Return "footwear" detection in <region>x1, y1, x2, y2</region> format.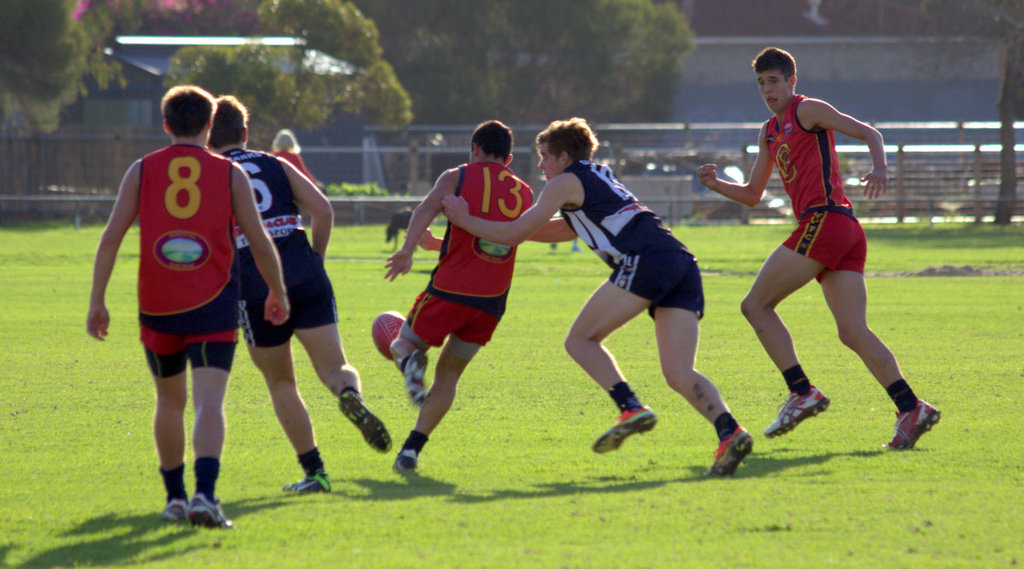
<region>705, 427, 753, 478</region>.
